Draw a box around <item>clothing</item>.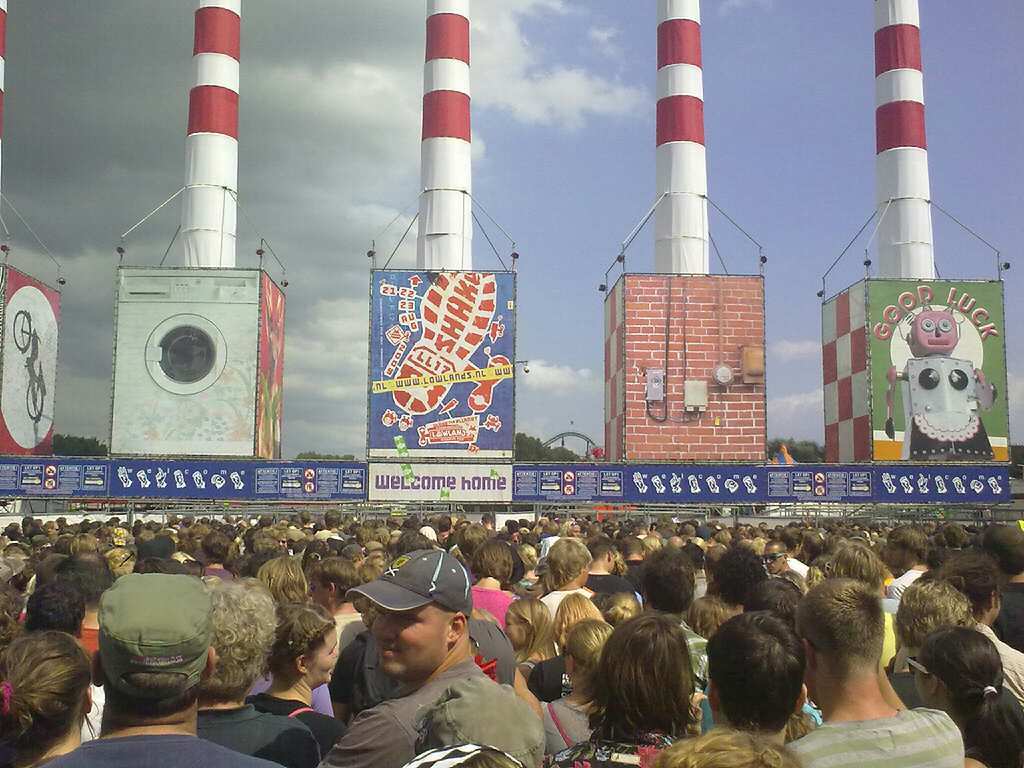
783:708:966:767.
